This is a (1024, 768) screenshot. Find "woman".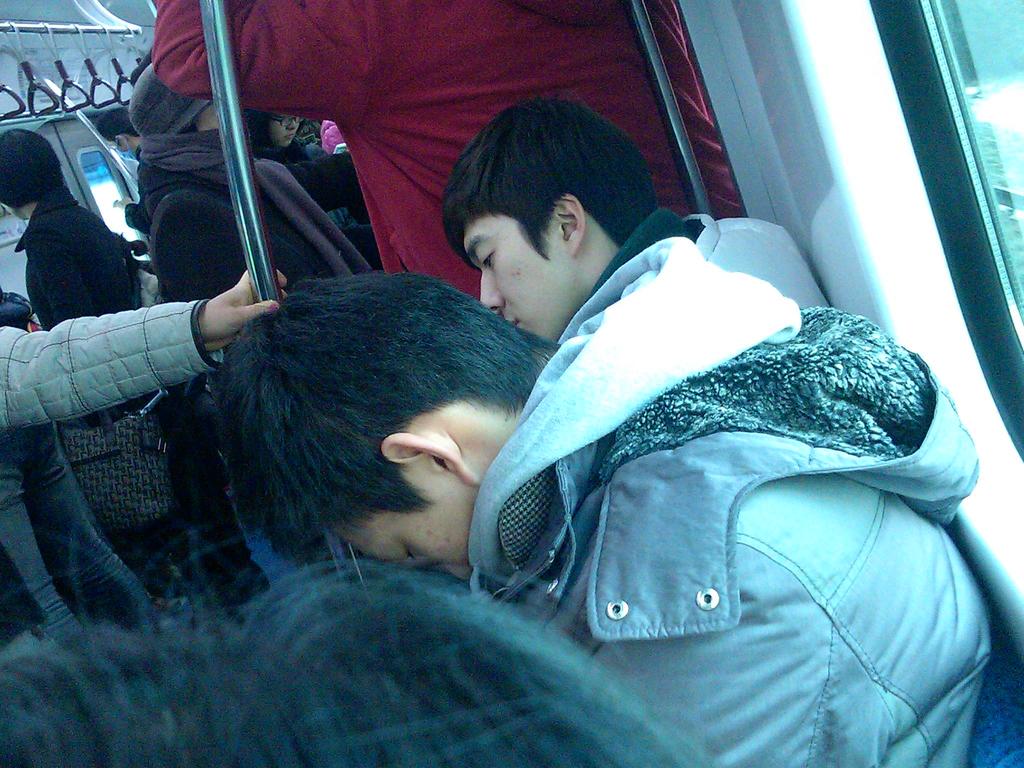
Bounding box: <bbox>248, 107, 388, 273</bbox>.
